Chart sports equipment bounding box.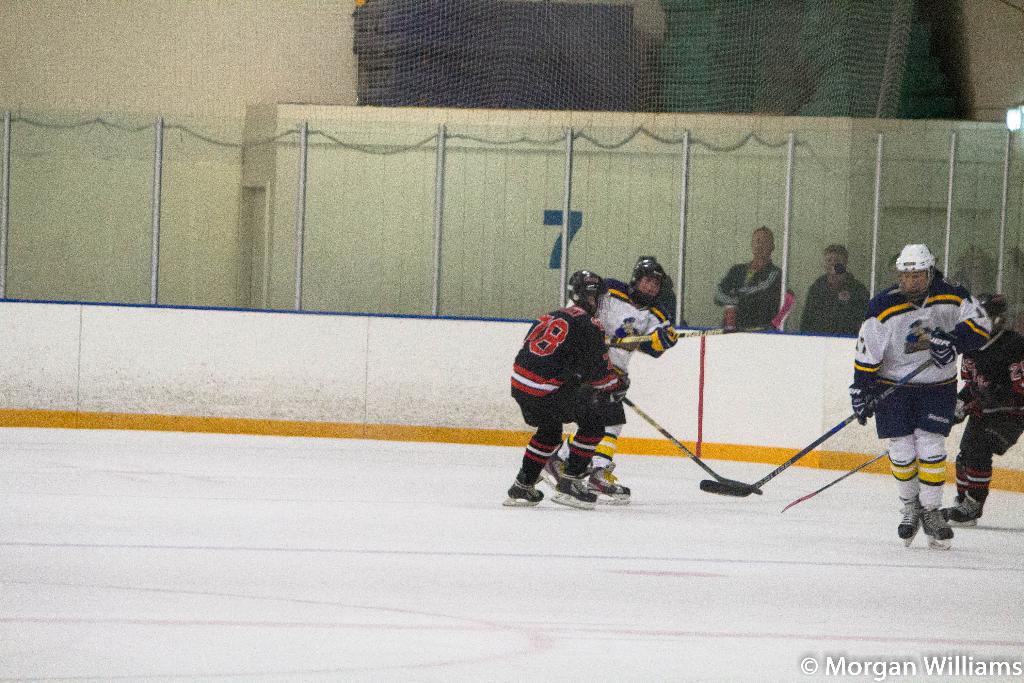
Charted: 622,395,764,496.
